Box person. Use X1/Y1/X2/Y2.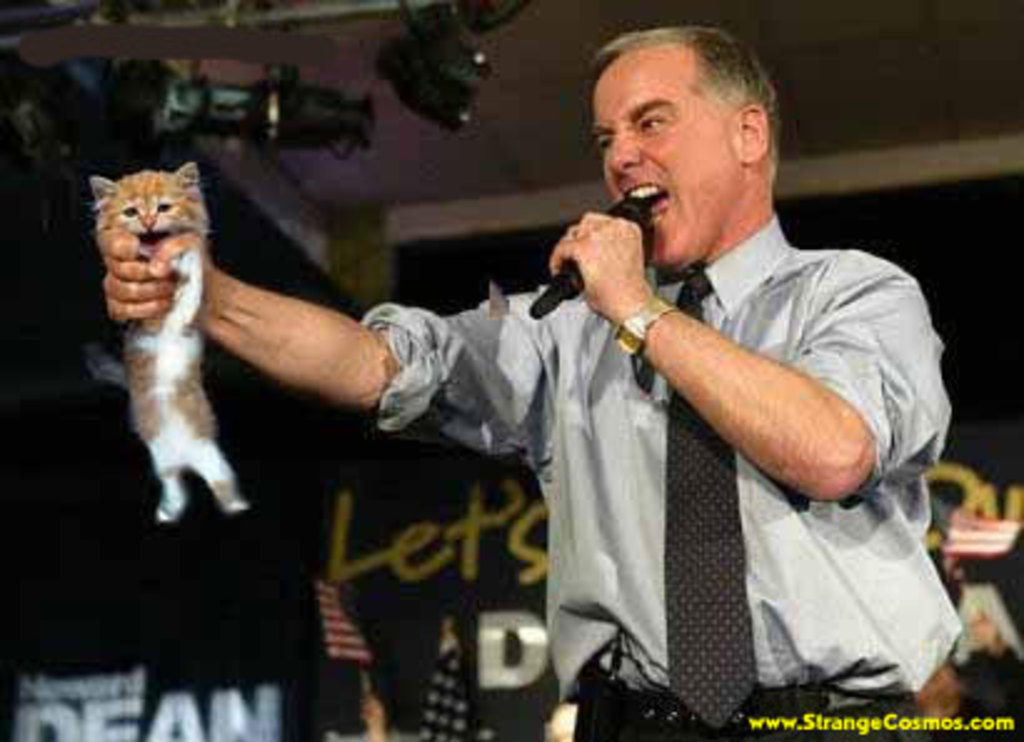
130/102/794/697.
